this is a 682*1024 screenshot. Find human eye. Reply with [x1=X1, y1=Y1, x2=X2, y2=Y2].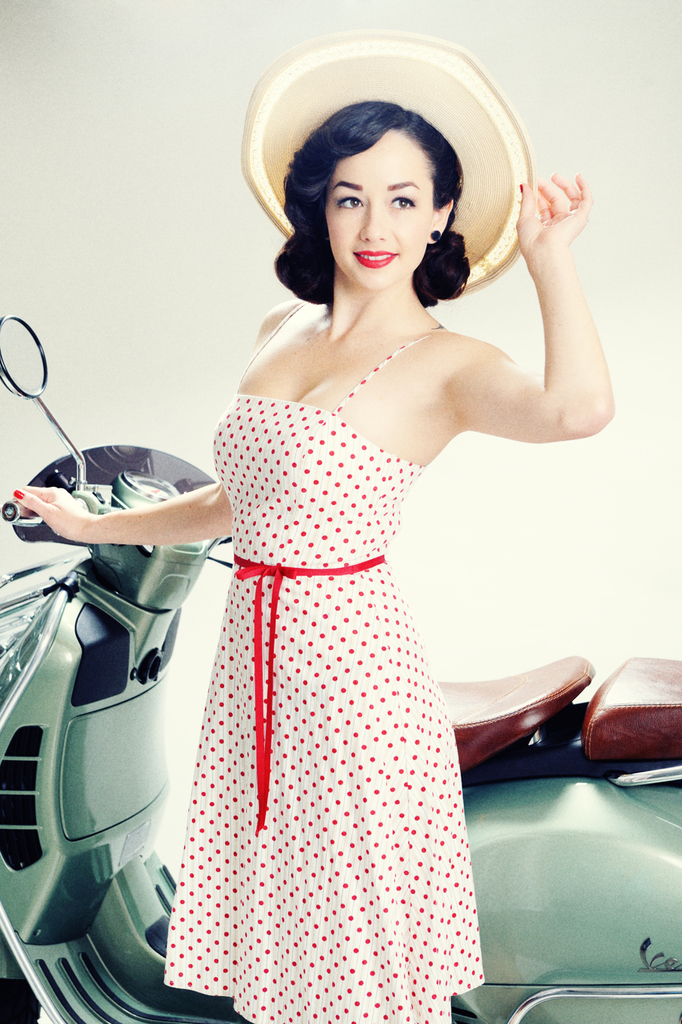
[x1=331, y1=188, x2=370, y2=216].
